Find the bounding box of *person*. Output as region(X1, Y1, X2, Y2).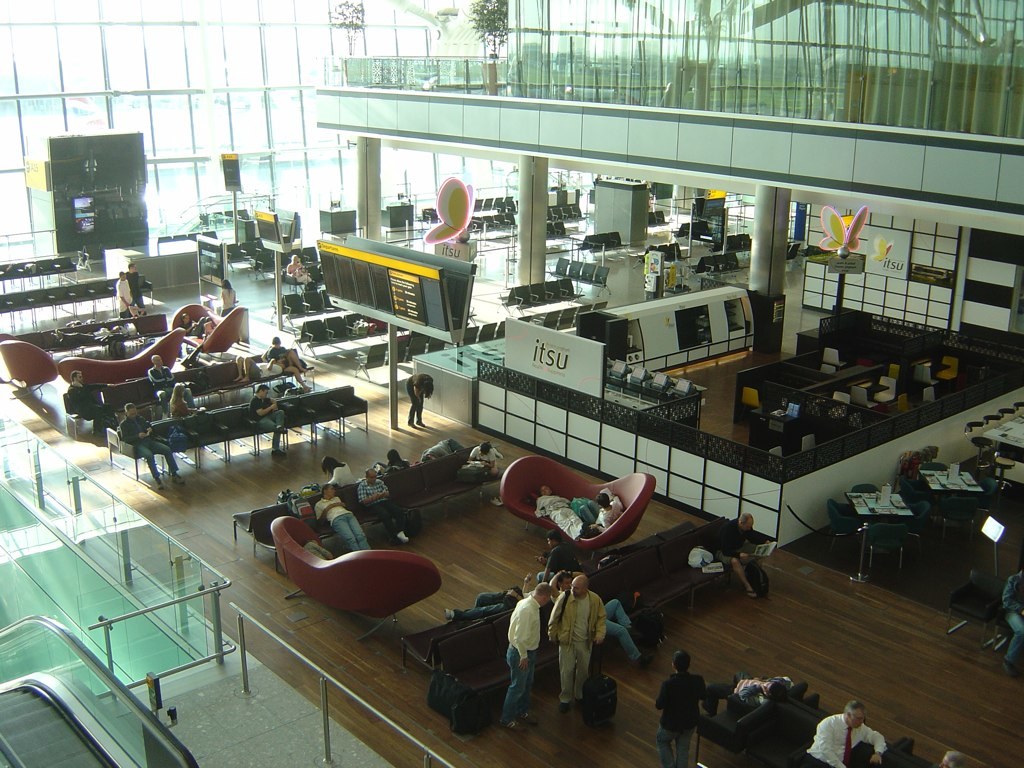
region(116, 401, 183, 493).
